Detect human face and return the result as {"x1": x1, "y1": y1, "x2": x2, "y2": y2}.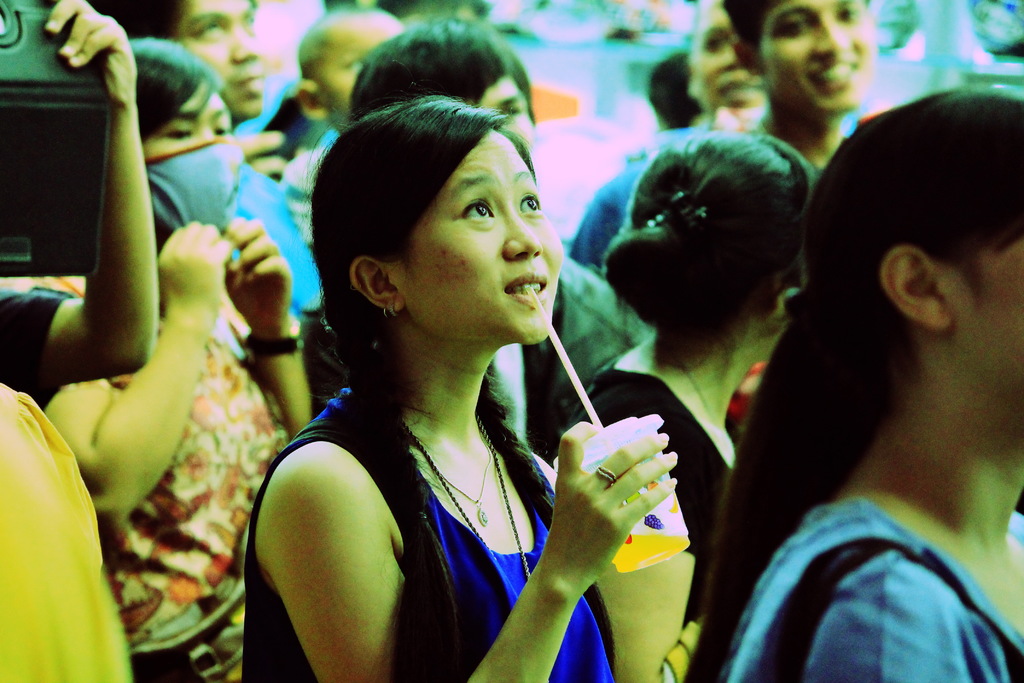
{"x1": 689, "y1": 0, "x2": 762, "y2": 113}.
